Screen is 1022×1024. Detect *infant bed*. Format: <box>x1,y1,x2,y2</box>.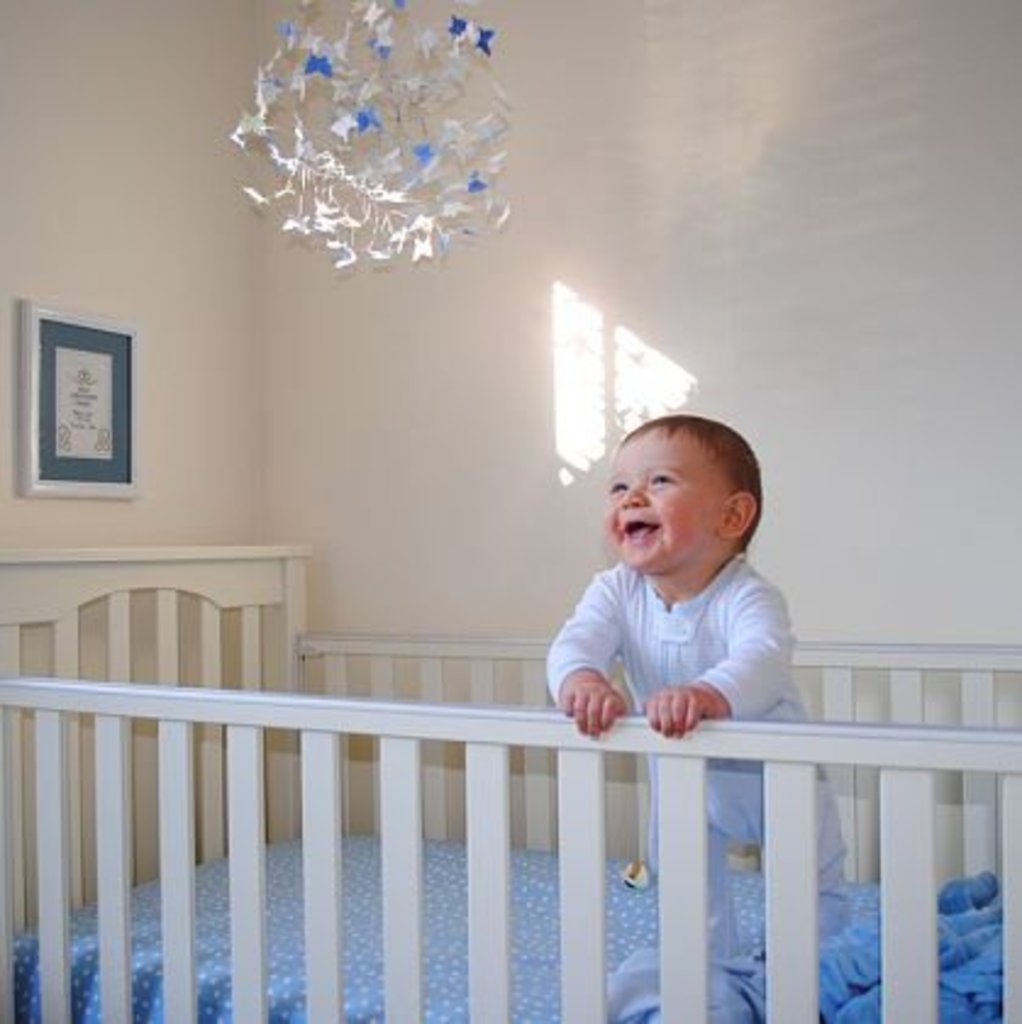
<box>0,544,1020,1022</box>.
